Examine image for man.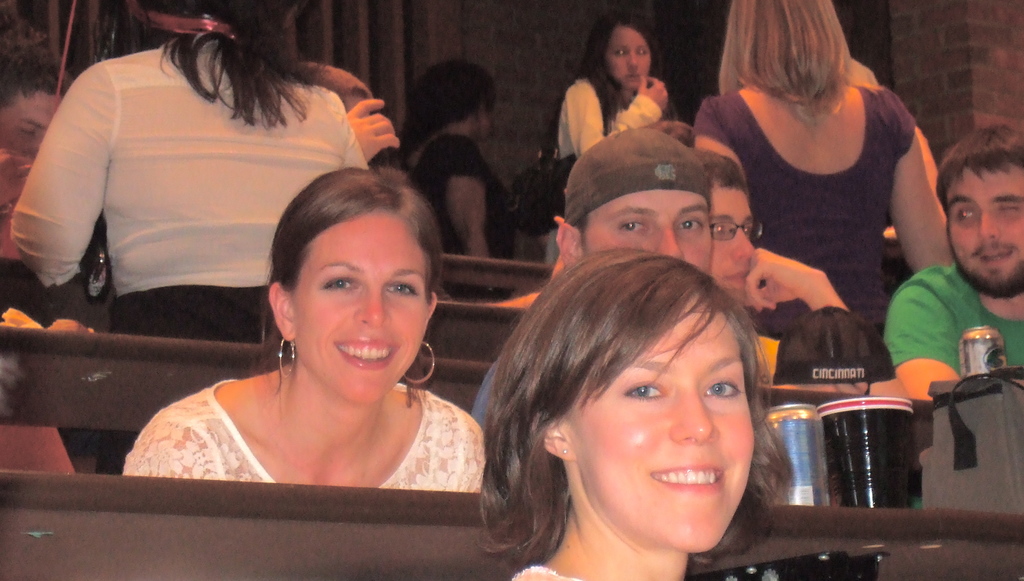
Examination result: Rect(471, 123, 712, 427).
